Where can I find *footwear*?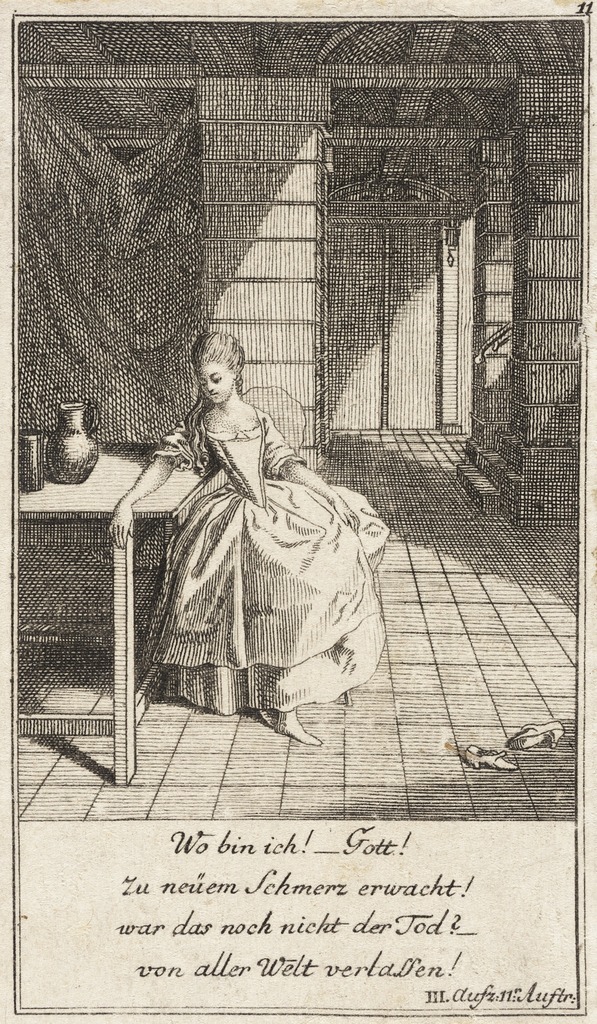
You can find it at [left=505, top=722, right=566, bottom=755].
